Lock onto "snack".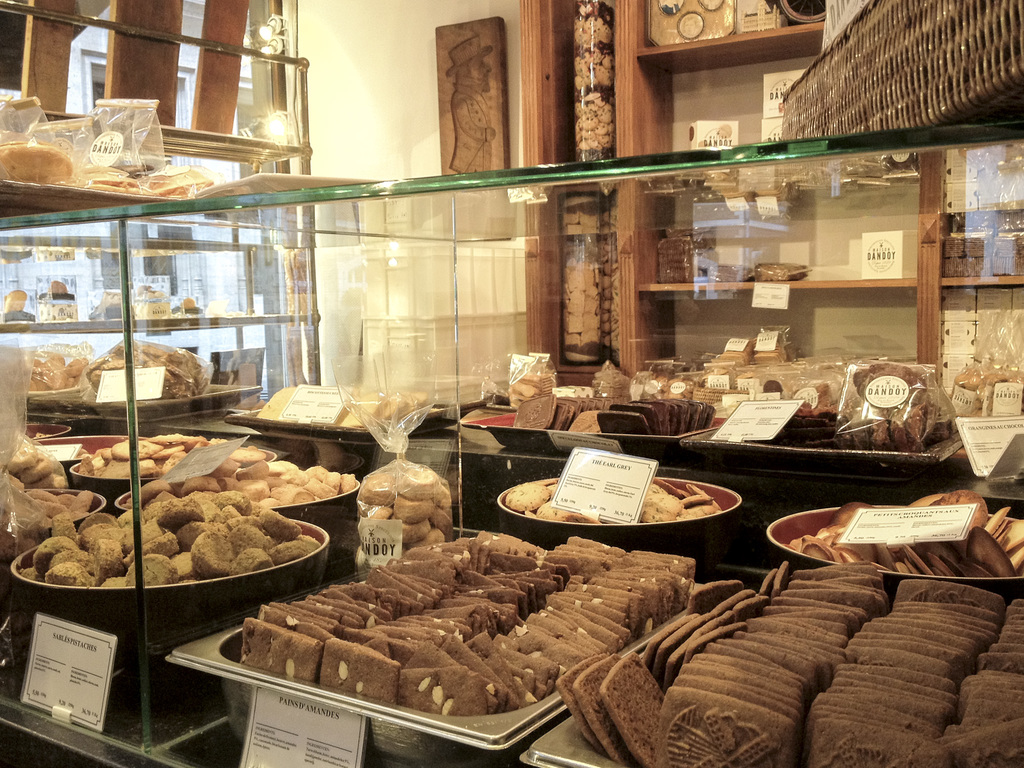
Locked: locate(0, 124, 225, 192).
